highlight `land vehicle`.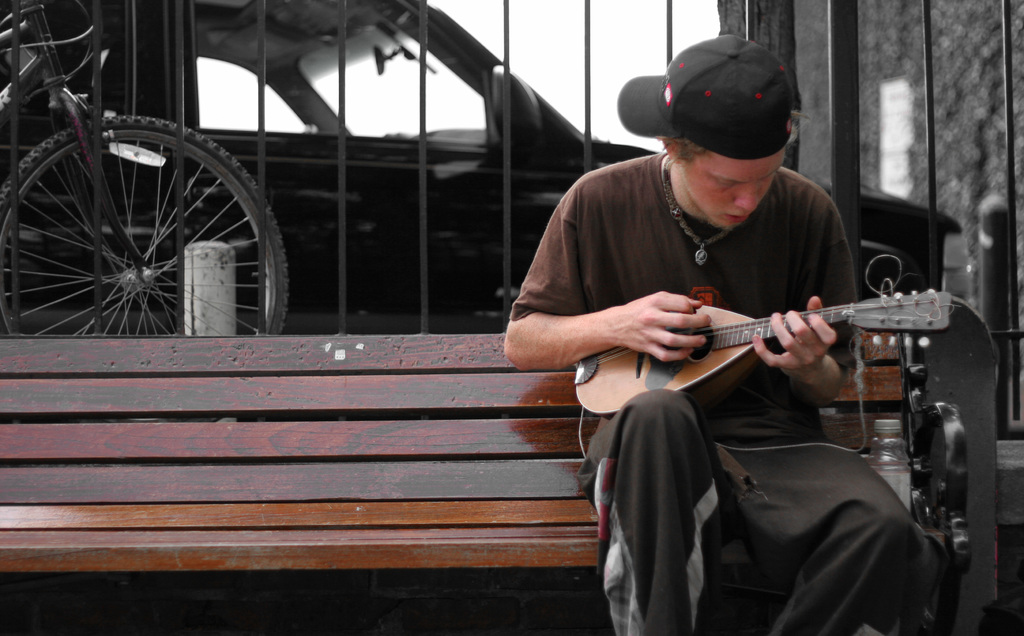
Highlighted region: [0,0,287,334].
